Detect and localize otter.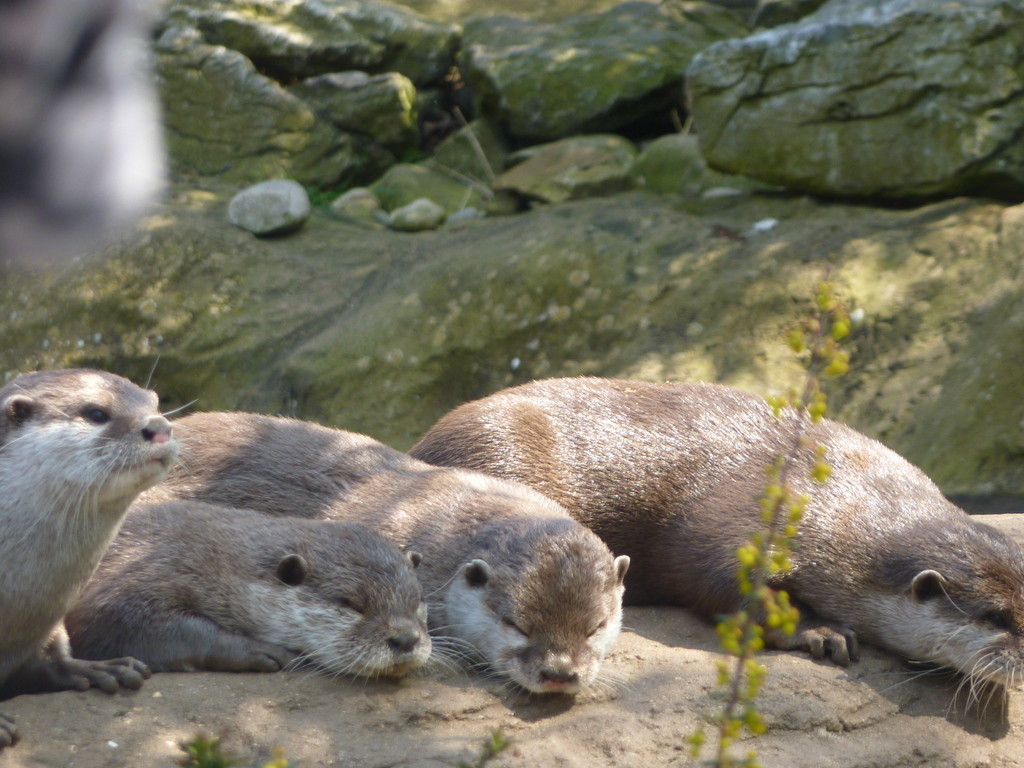
Localized at 414, 376, 1023, 730.
